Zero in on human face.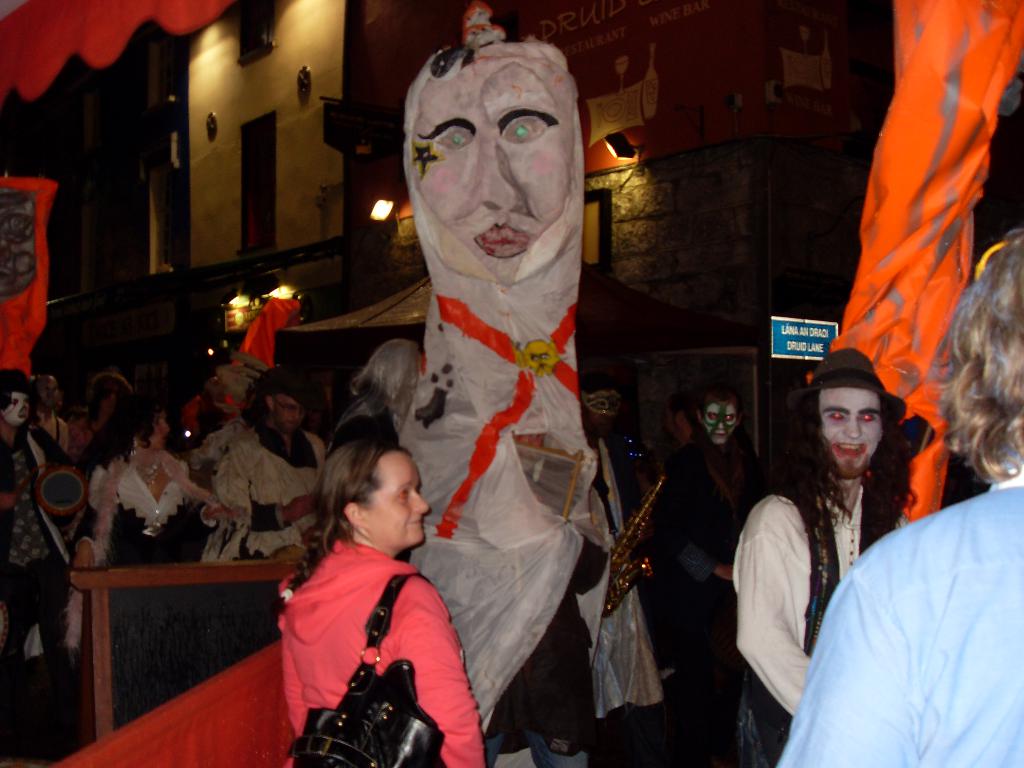
Zeroed in: (817, 385, 883, 477).
